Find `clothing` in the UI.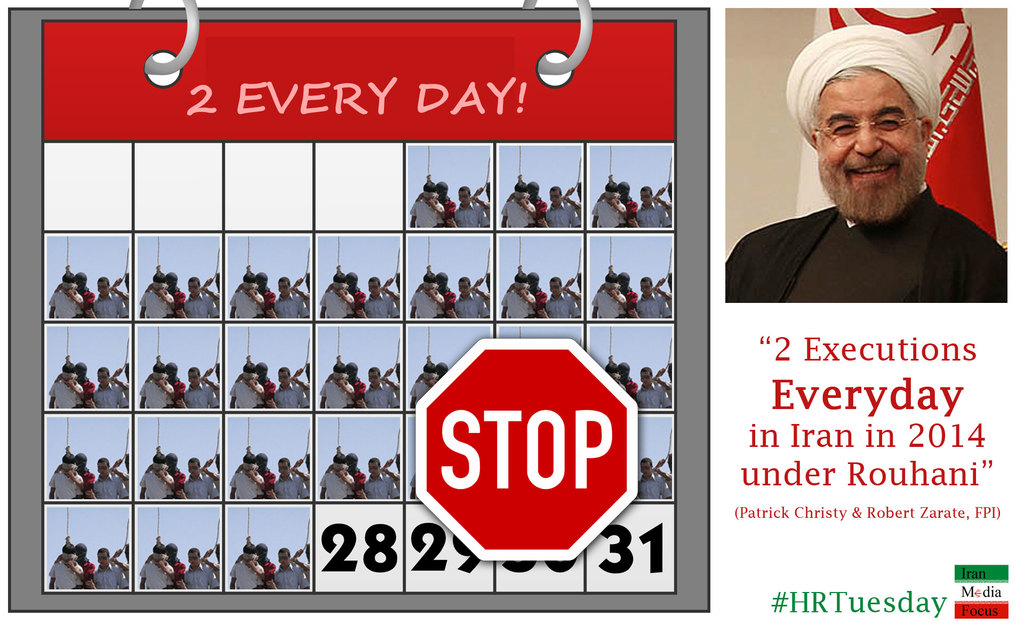
UI element at <bbox>142, 461, 183, 501</bbox>.
